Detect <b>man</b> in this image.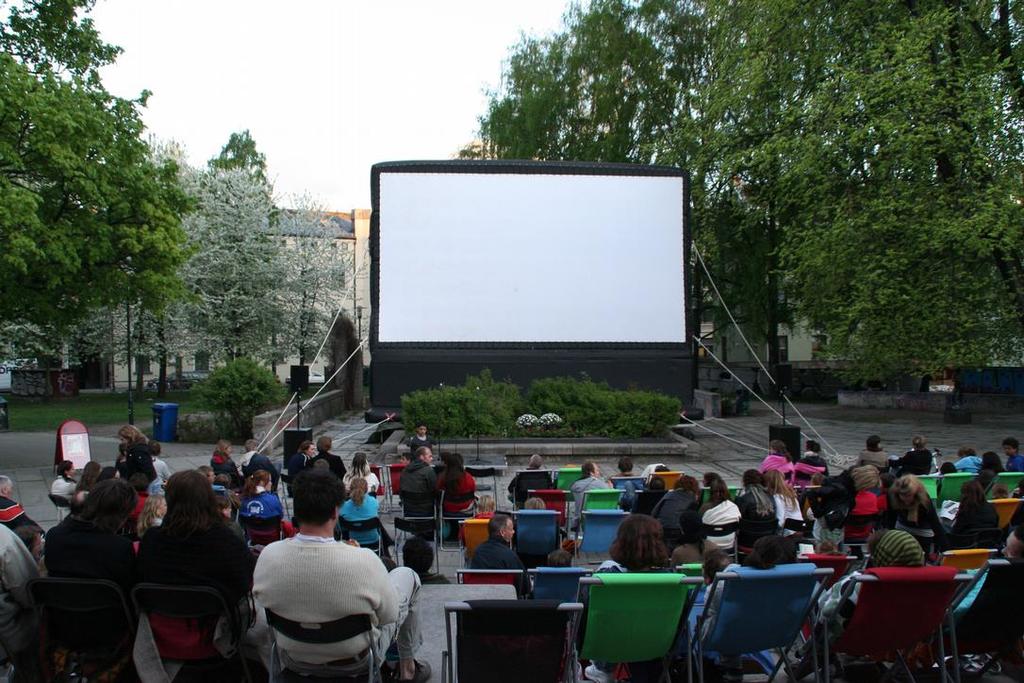
Detection: crop(1000, 527, 1023, 560).
